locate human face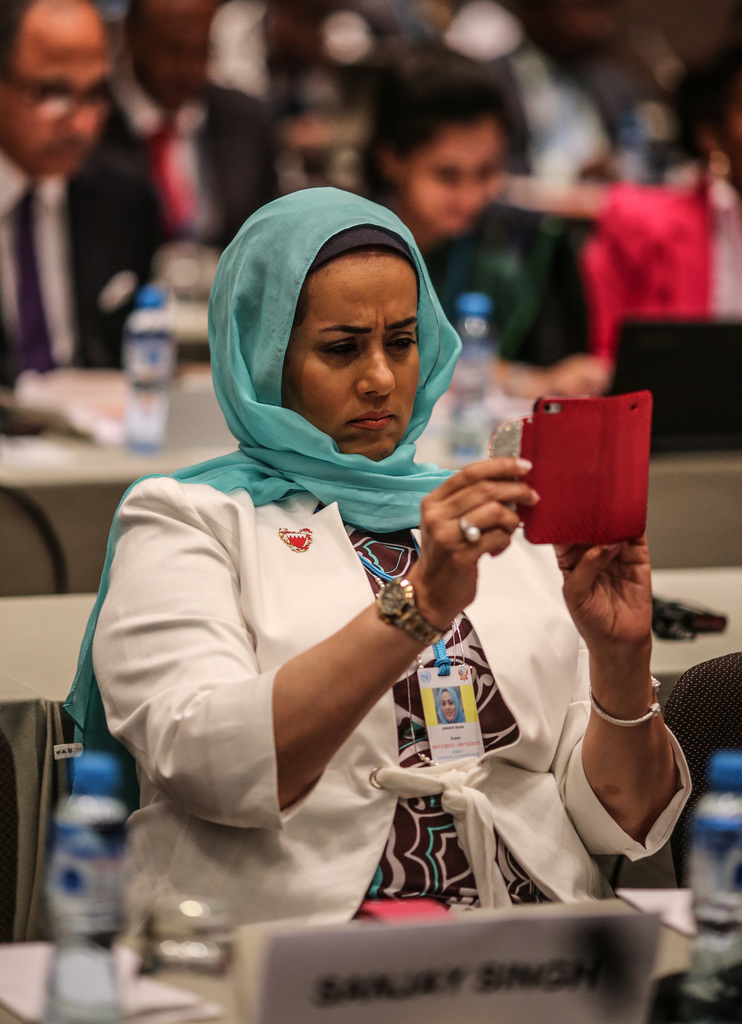
rect(407, 119, 507, 238)
